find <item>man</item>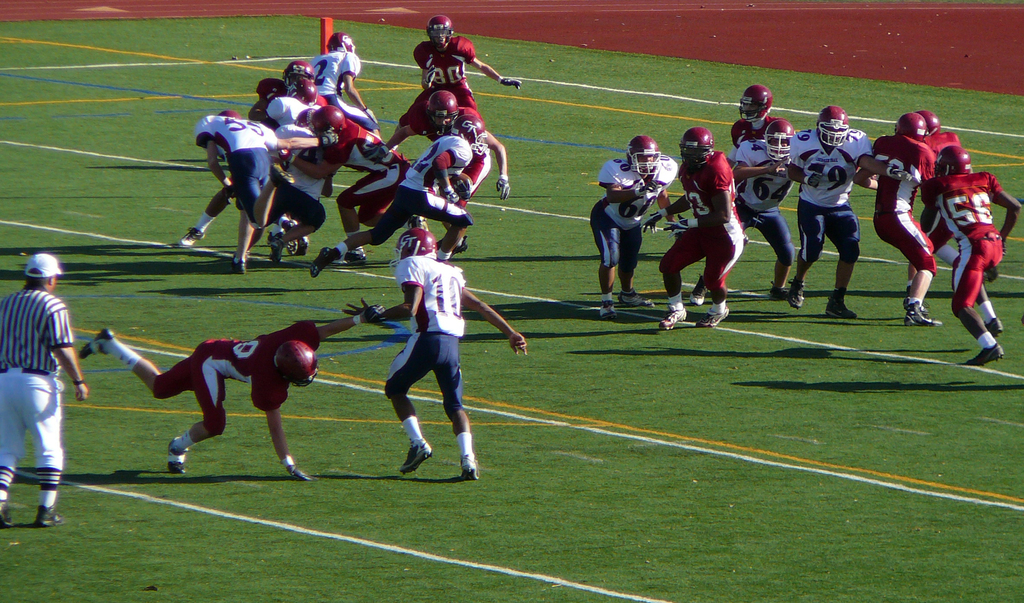
region(894, 132, 1023, 374)
